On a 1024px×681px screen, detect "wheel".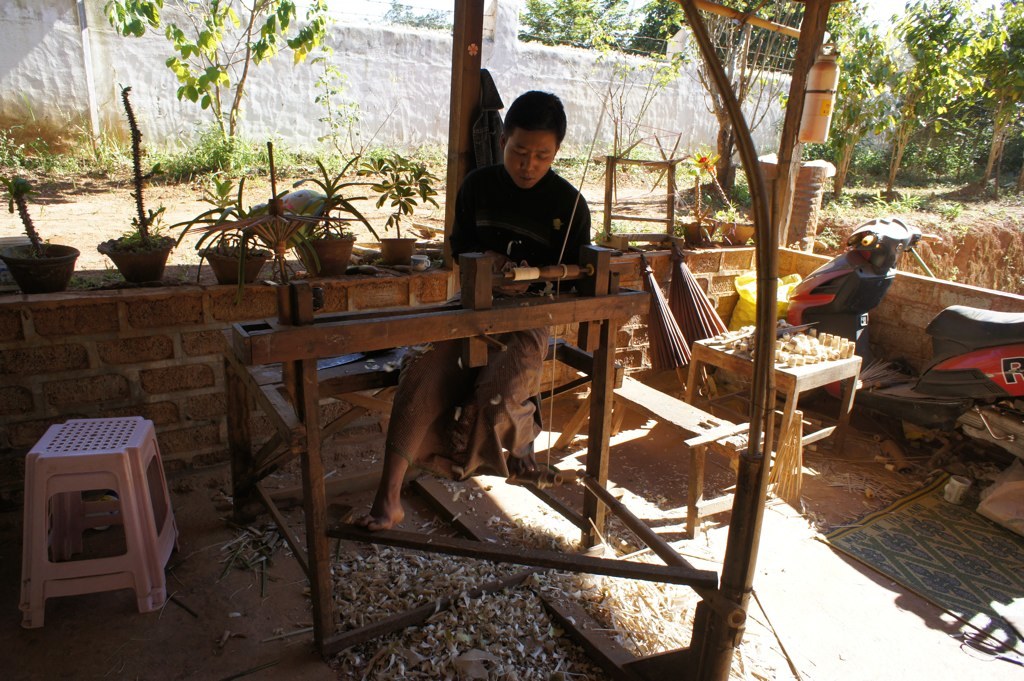
[775,325,821,409].
